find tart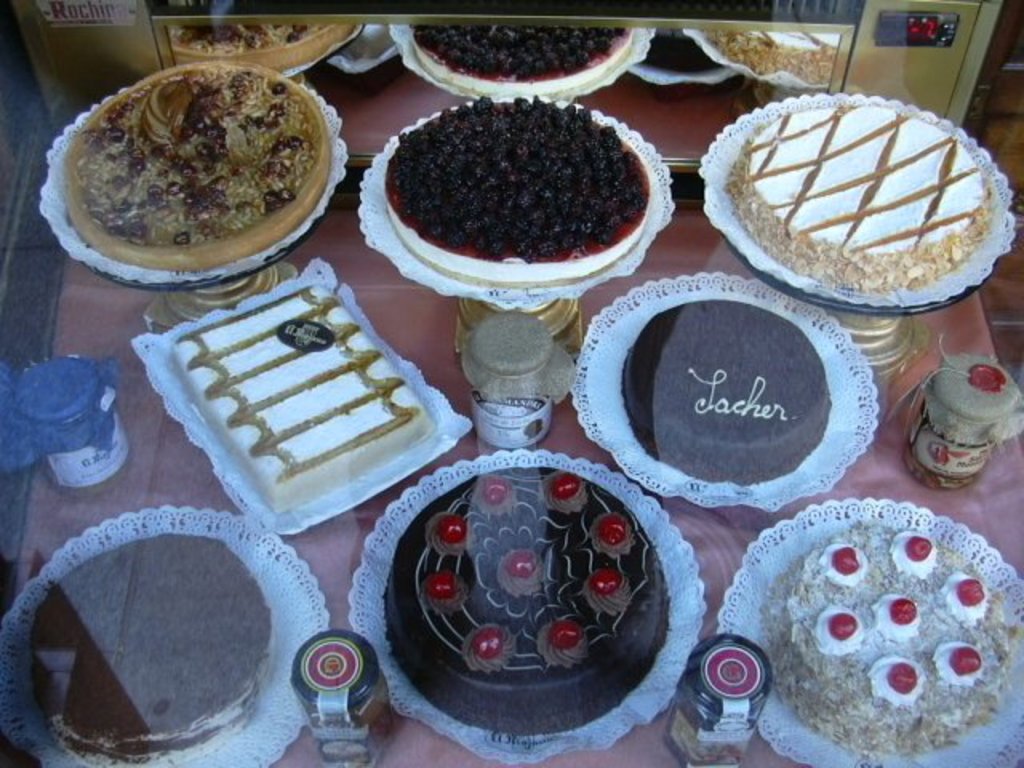
x1=61, y1=56, x2=333, y2=274
